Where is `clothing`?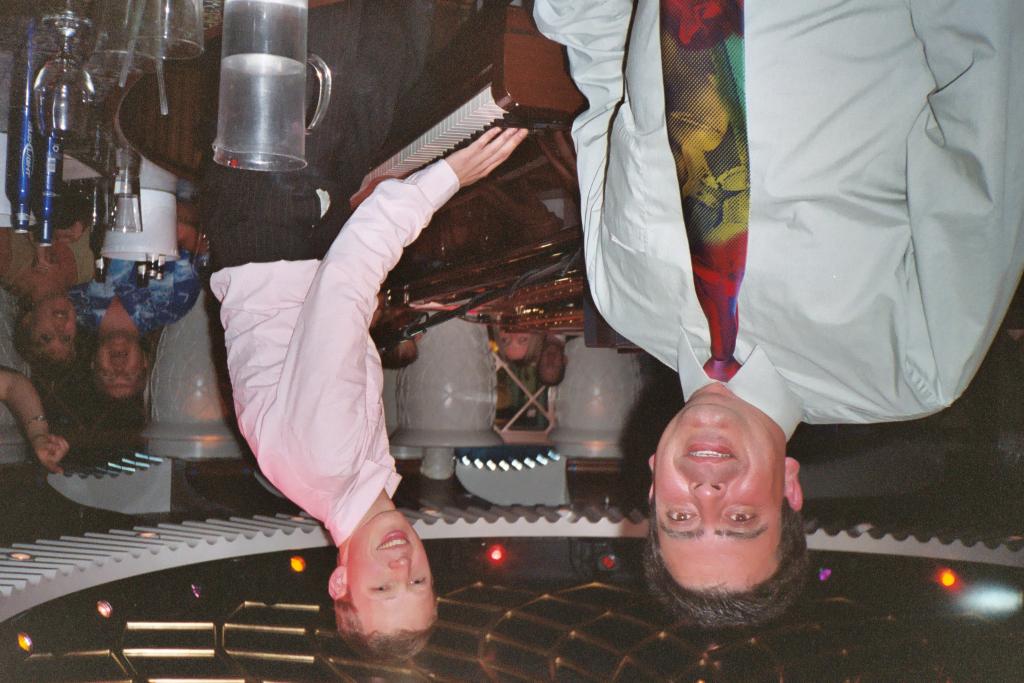
x1=0 y1=285 x2=31 y2=425.
